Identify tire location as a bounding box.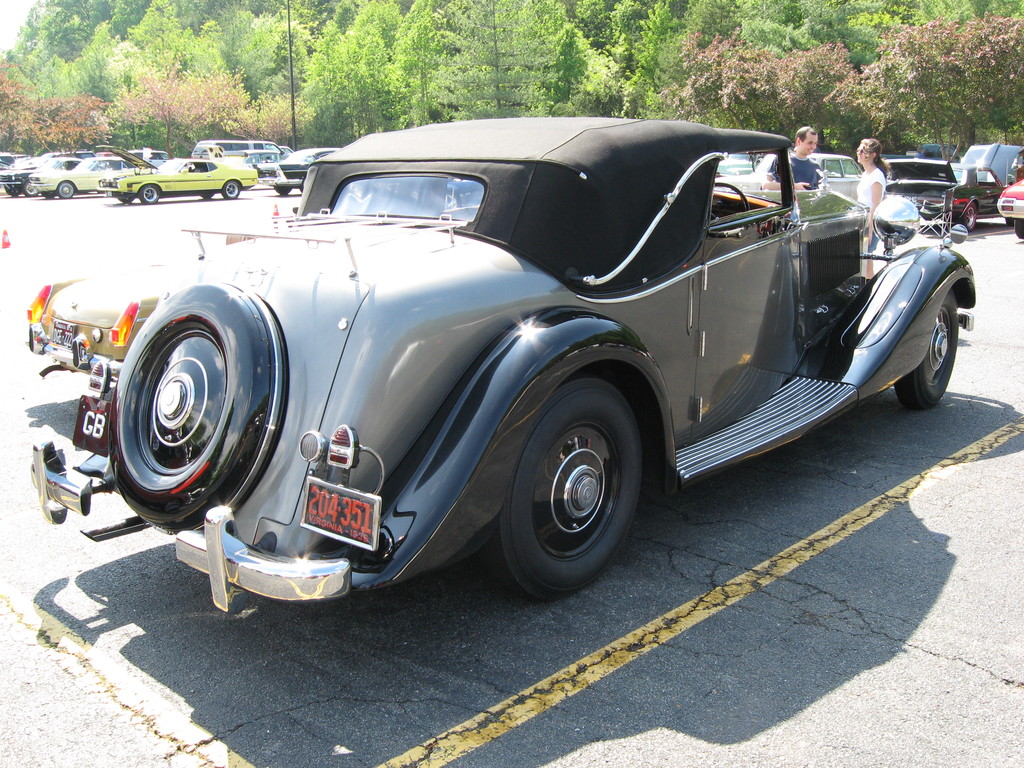
region(134, 182, 161, 207).
